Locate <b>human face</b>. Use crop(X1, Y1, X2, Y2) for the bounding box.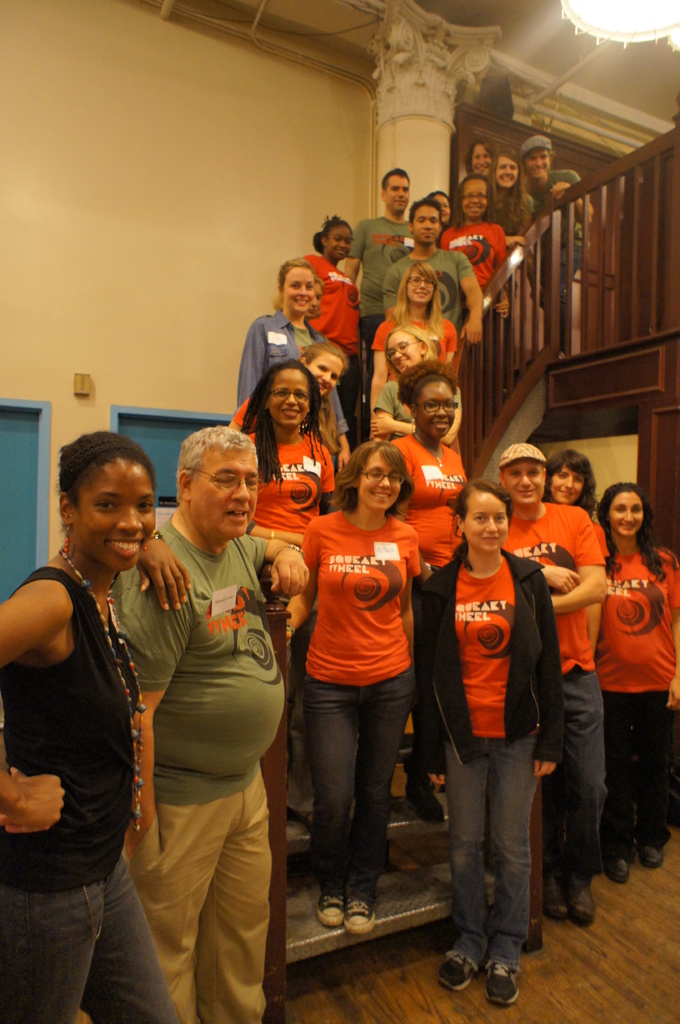
crop(386, 333, 418, 369).
